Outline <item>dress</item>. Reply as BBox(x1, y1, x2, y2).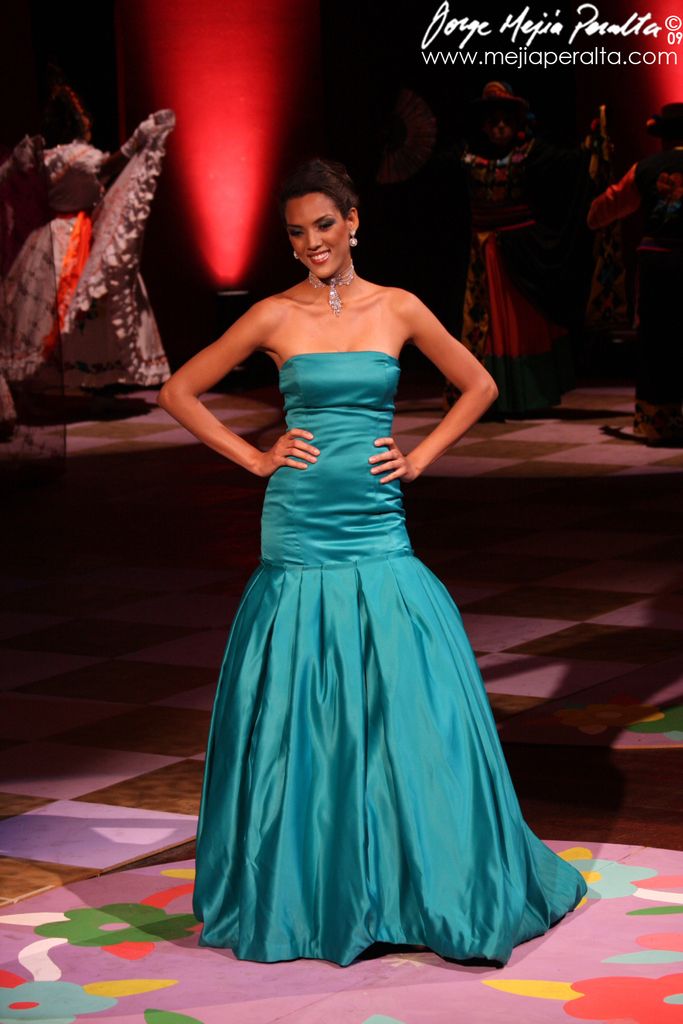
BBox(193, 347, 589, 970).
